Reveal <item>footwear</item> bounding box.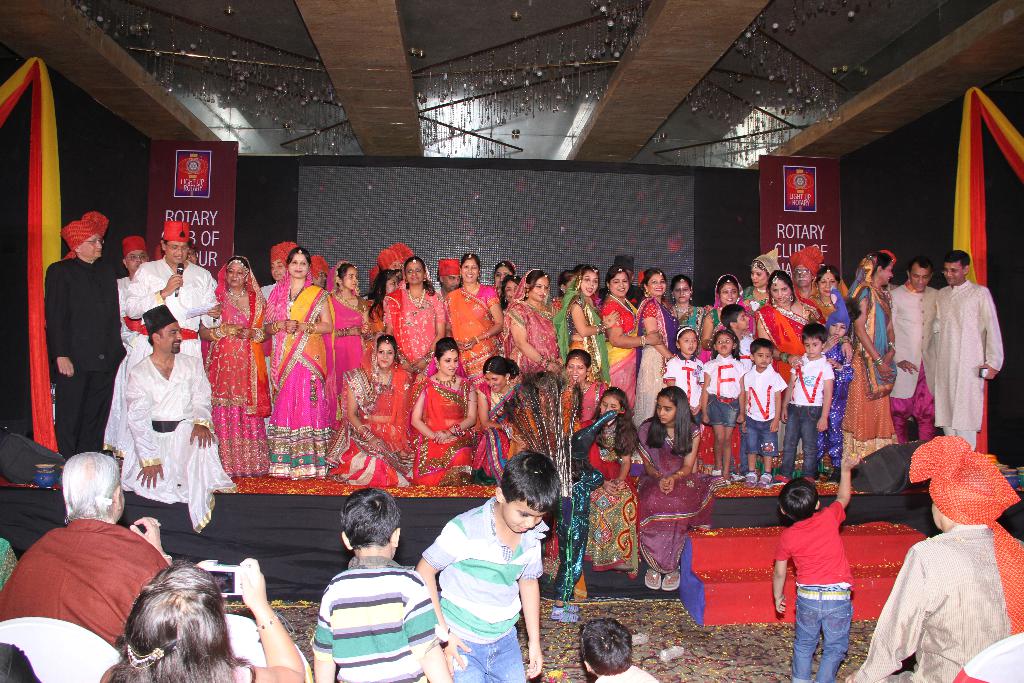
Revealed: 807, 478, 819, 483.
